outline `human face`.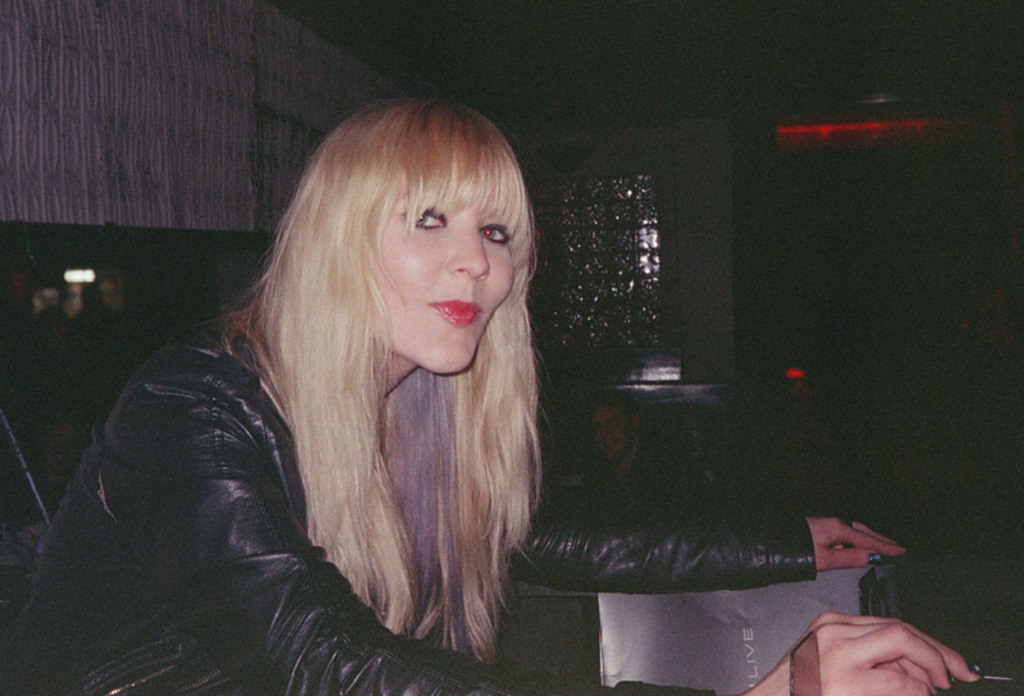
Outline: [left=371, top=177, right=517, bottom=368].
